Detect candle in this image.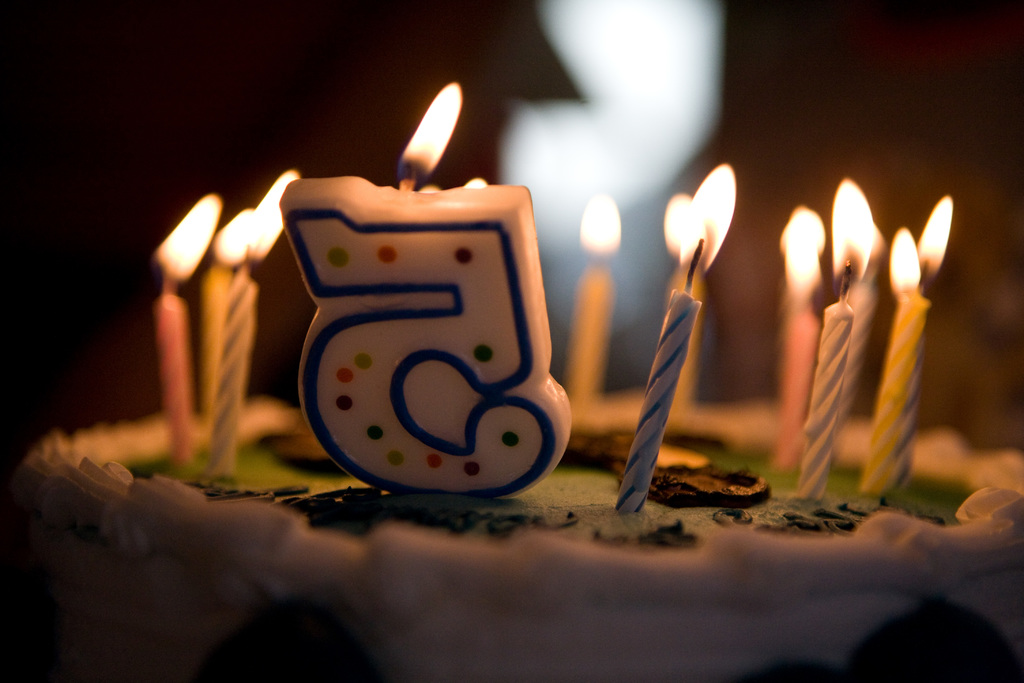
Detection: (left=669, top=192, right=699, bottom=407).
